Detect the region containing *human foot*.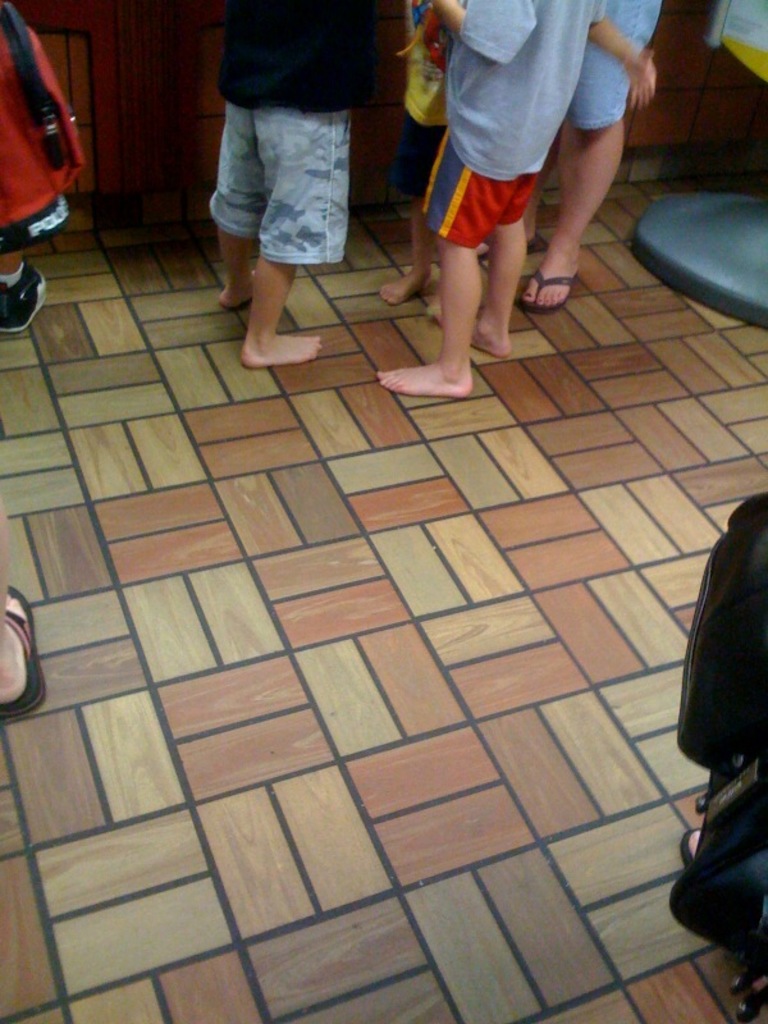
[371,349,481,394].
